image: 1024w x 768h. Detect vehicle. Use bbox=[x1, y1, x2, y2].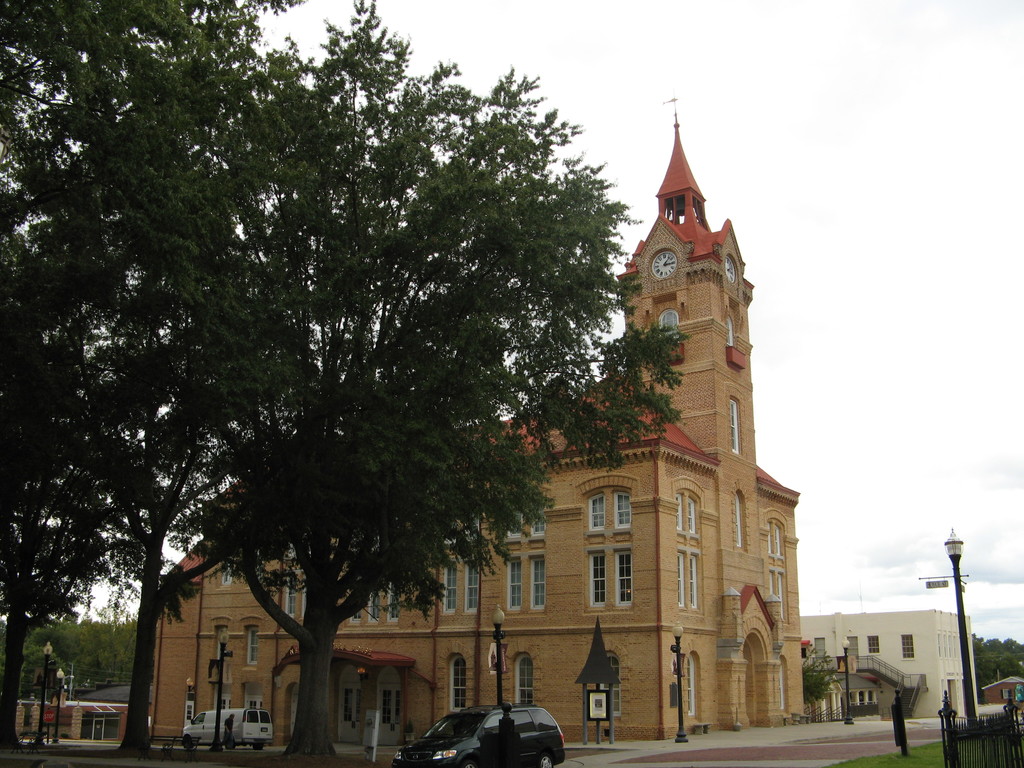
bbox=[181, 706, 273, 750].
